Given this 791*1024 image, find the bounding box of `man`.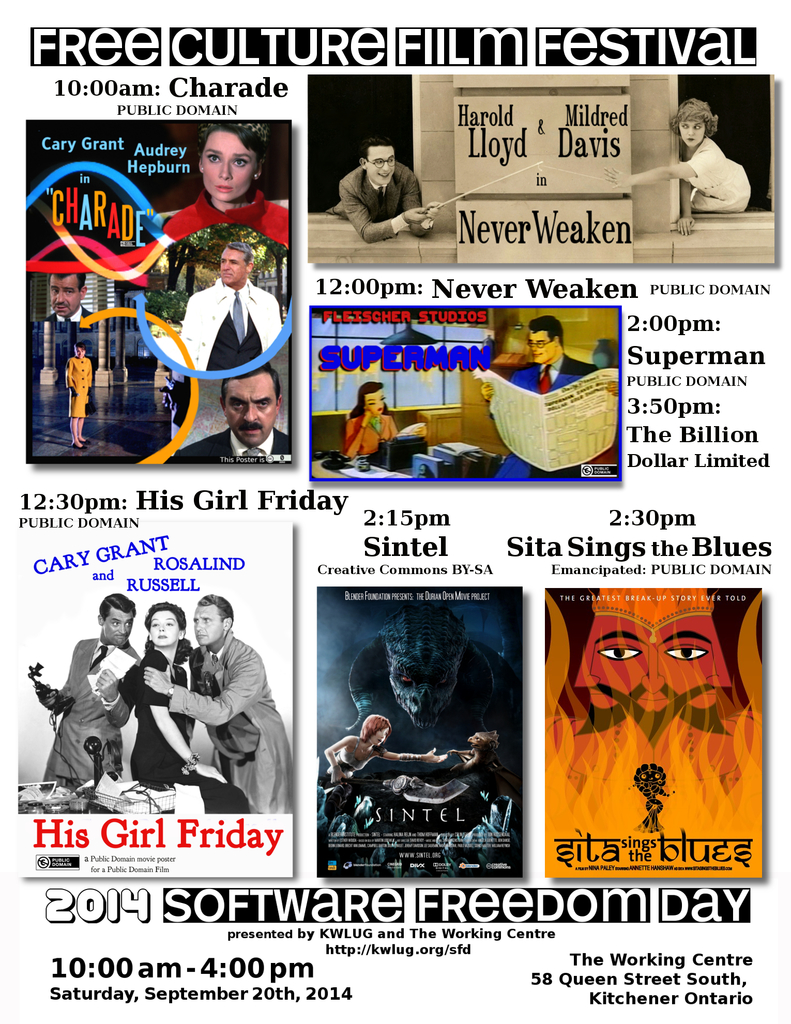
181, 244, 283, 371.
